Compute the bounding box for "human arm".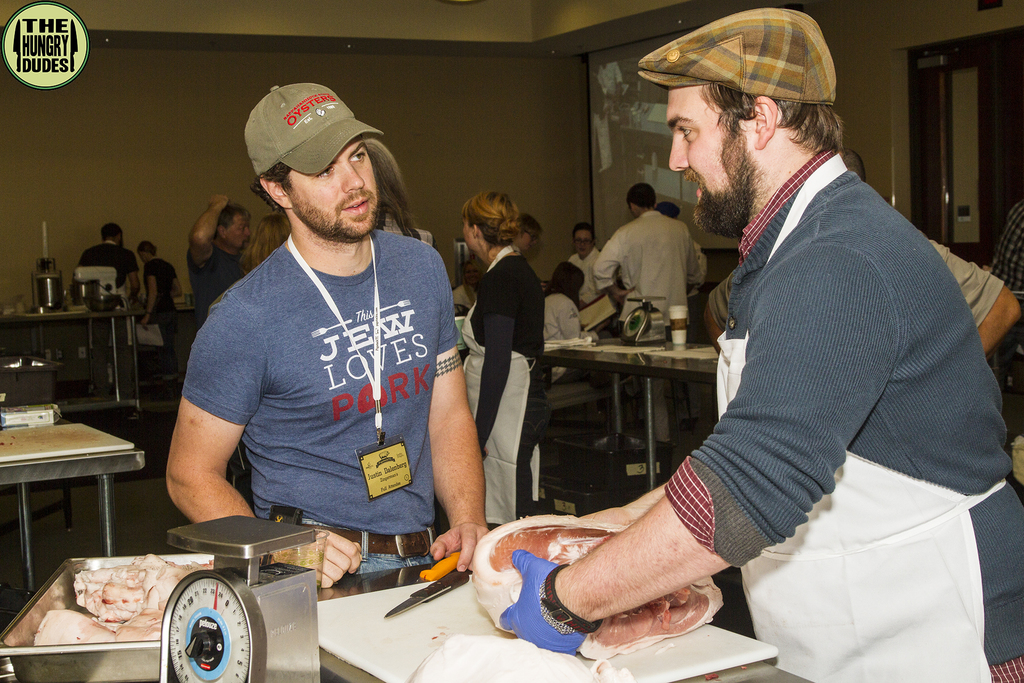
select_region(705, 265, 737, 357).
